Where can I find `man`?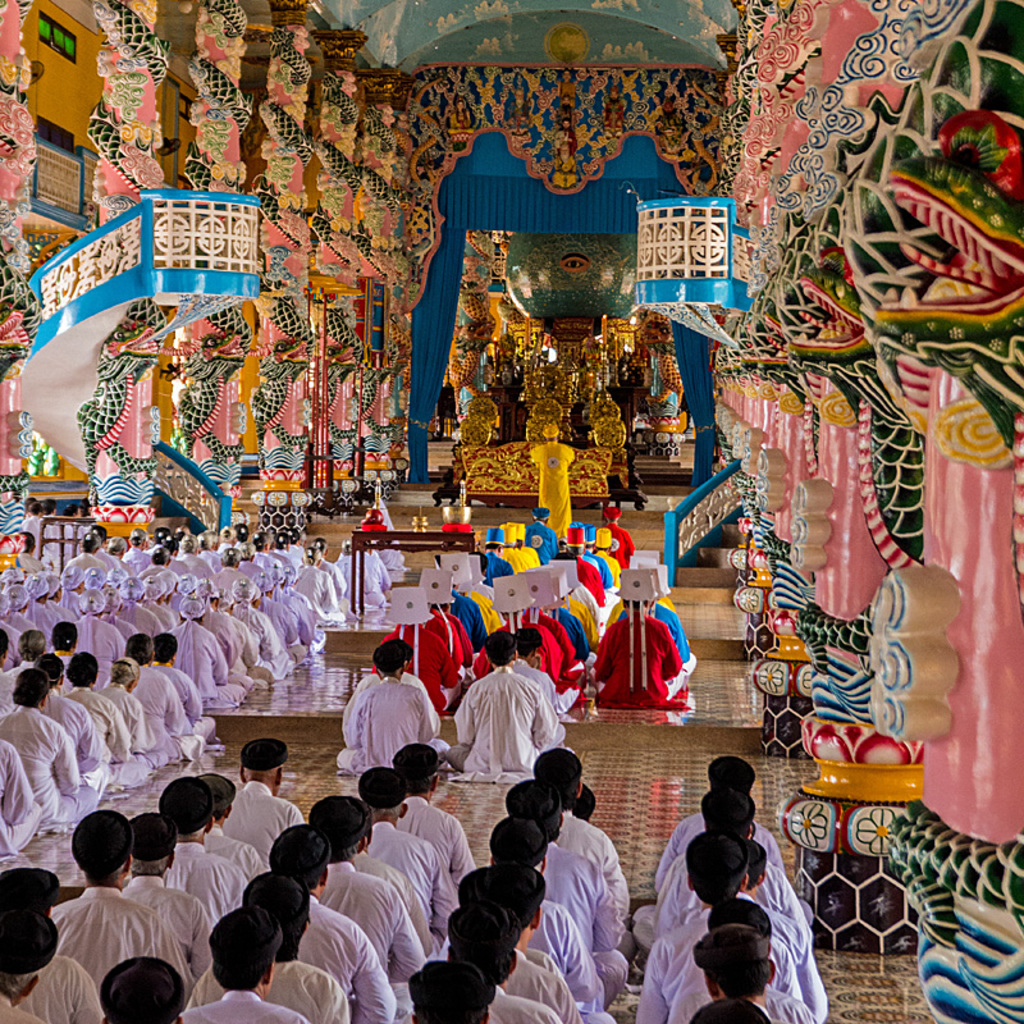
You can find it at <region>335, 641, 448, 777</region>.
